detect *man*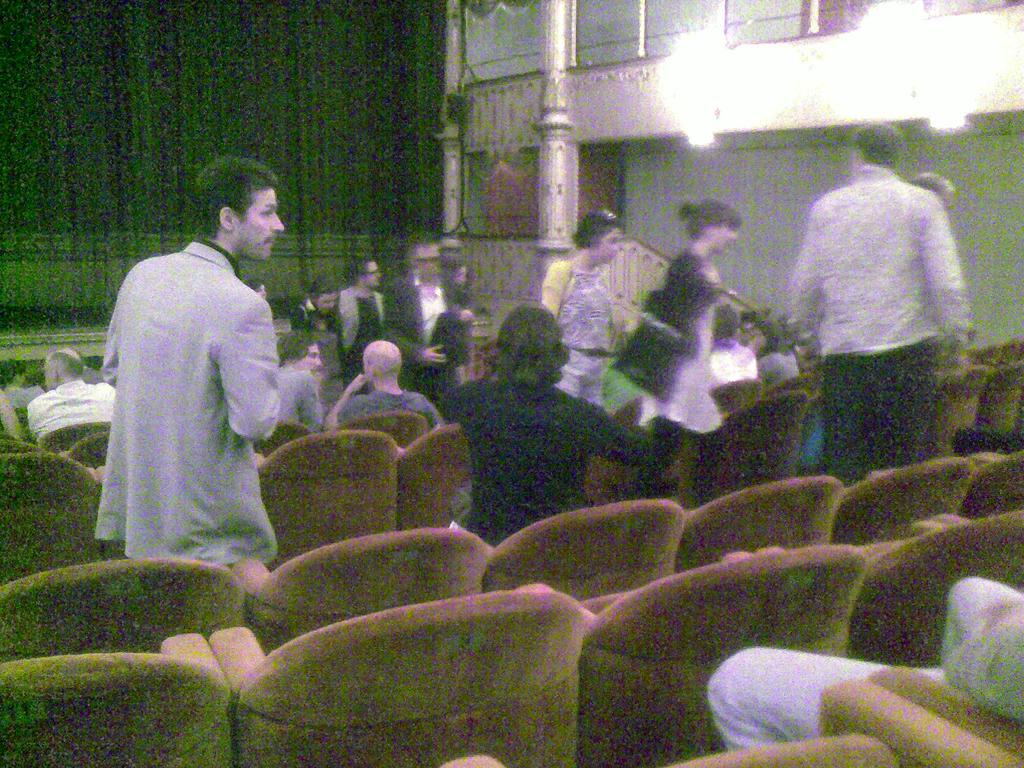
bbox=[100, 154, 282, 570]
